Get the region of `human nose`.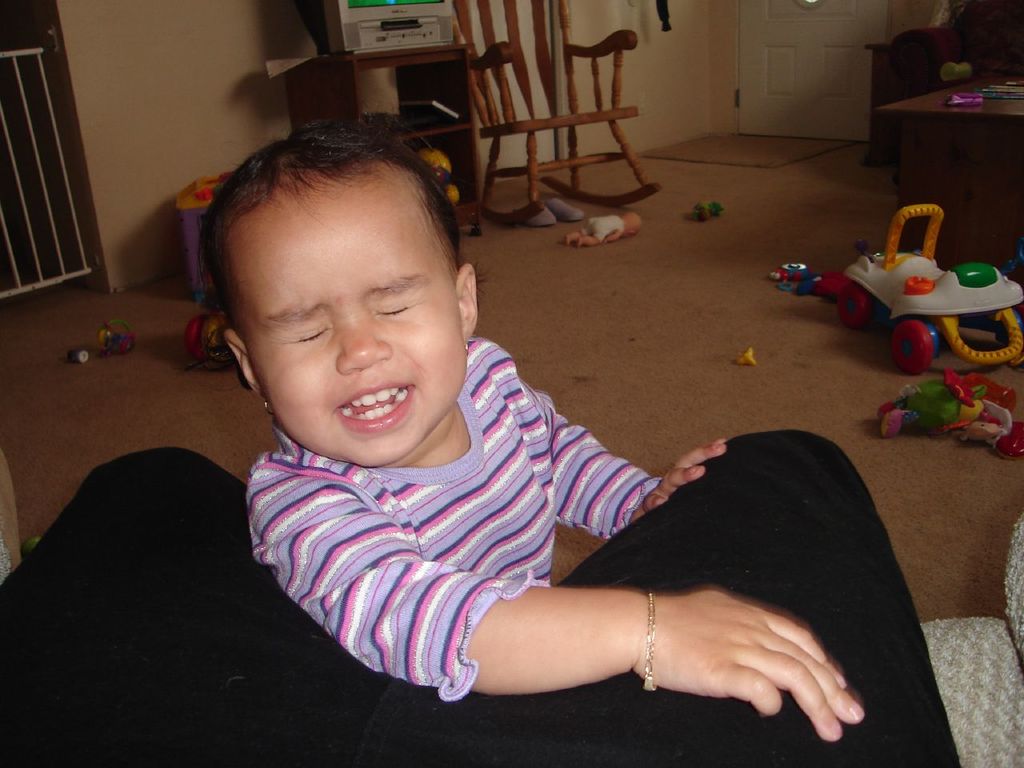
334,314,393,374.
